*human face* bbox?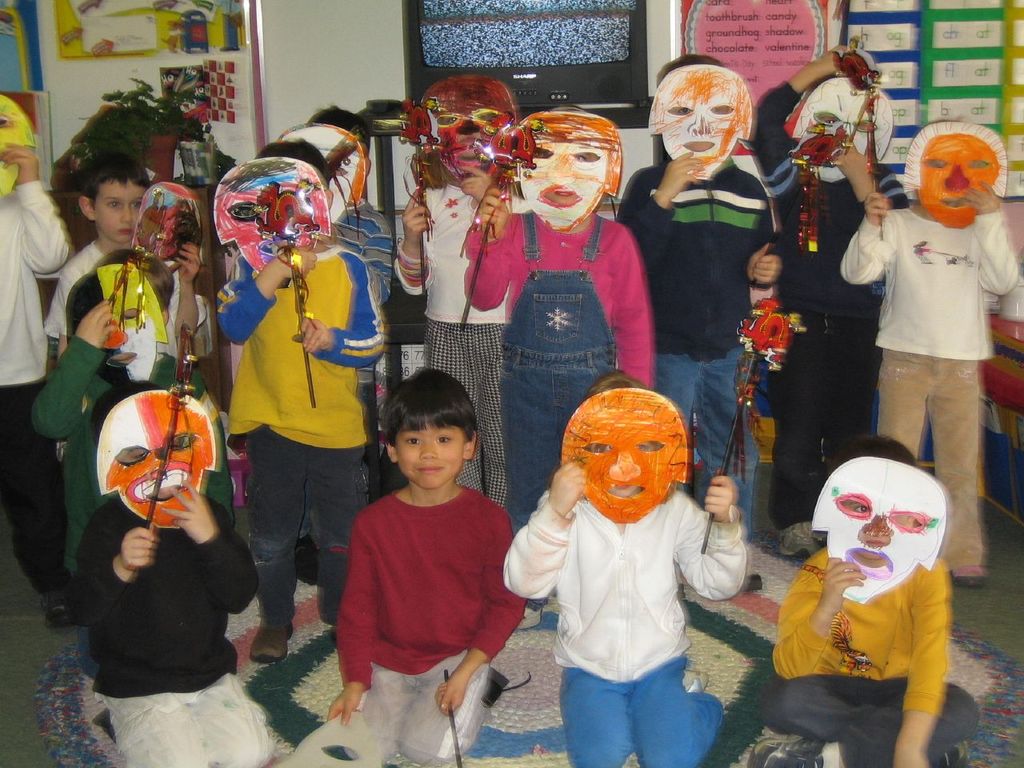
<box>519,133,605,229</box>
